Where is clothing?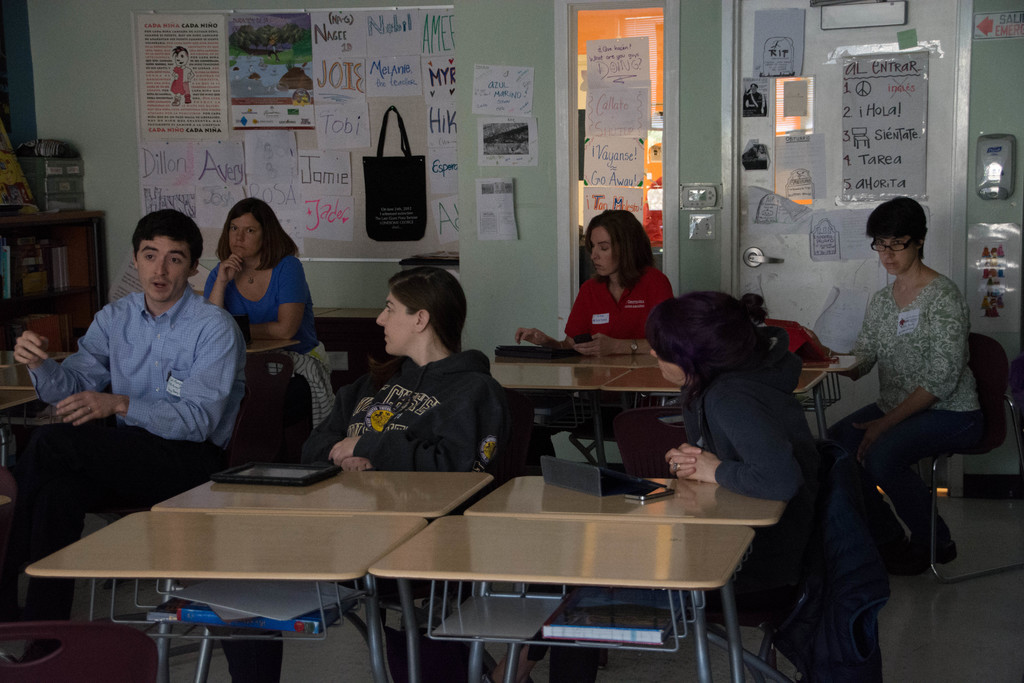
BBox(203, 256, 329, 486).
